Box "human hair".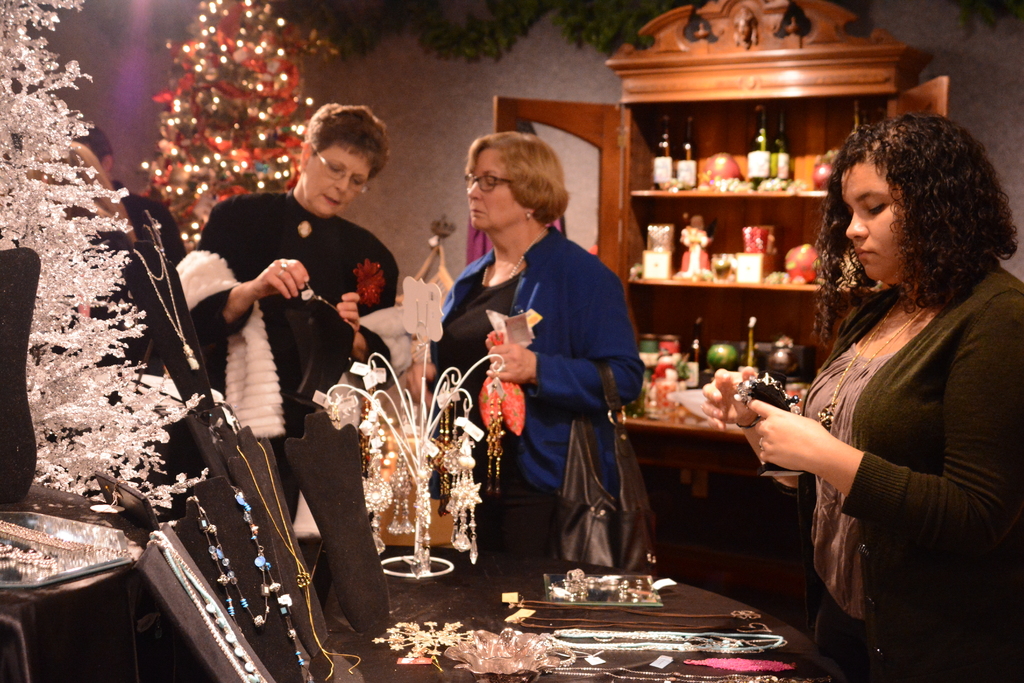
Rect(836, 108, 995, 329).
